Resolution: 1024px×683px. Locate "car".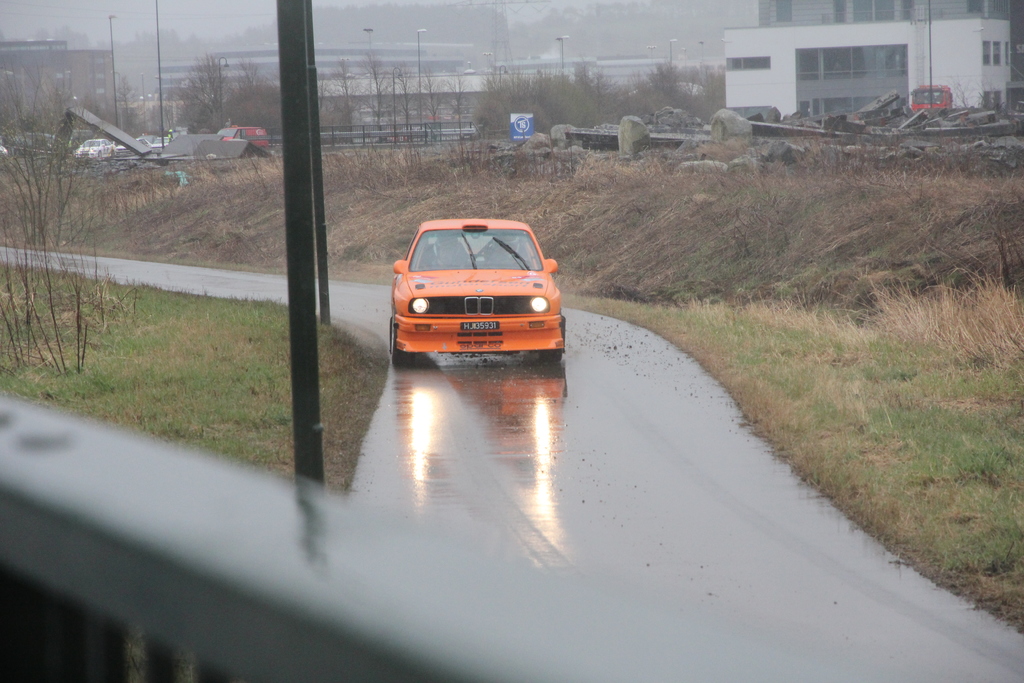
rect(382, 207, 582, 372).
